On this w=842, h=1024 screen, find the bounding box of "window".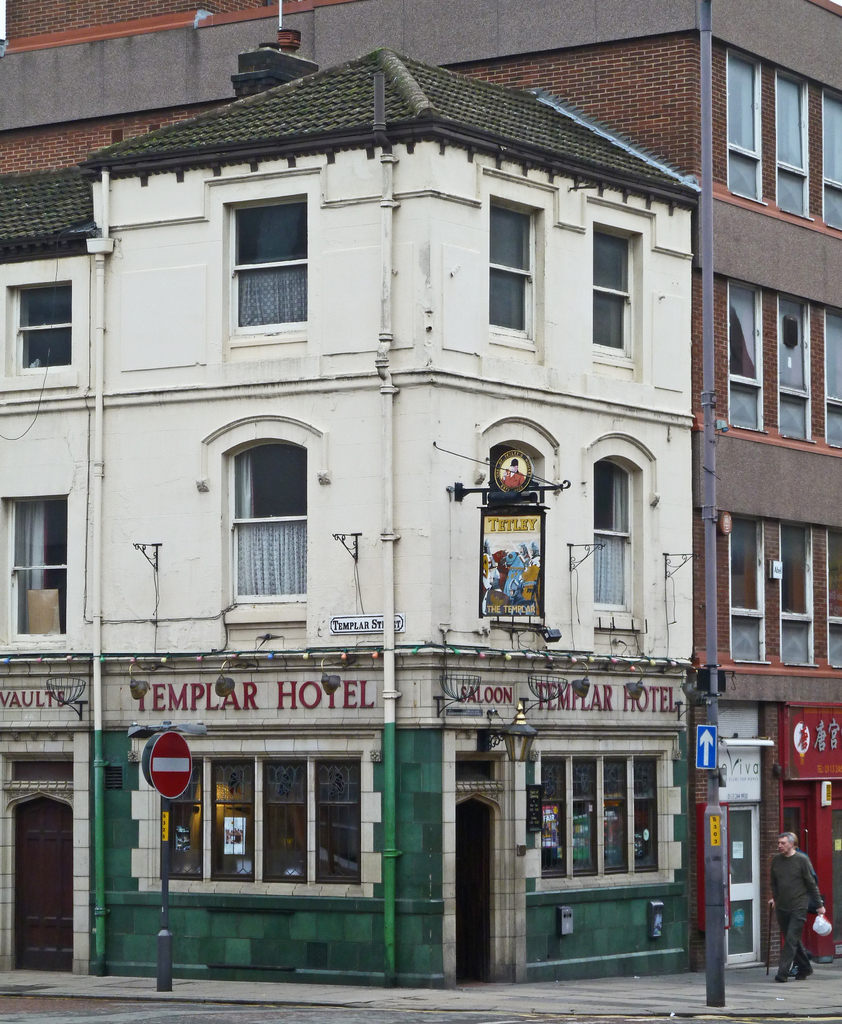
Bounding box: 814, 88, 841, 227.
